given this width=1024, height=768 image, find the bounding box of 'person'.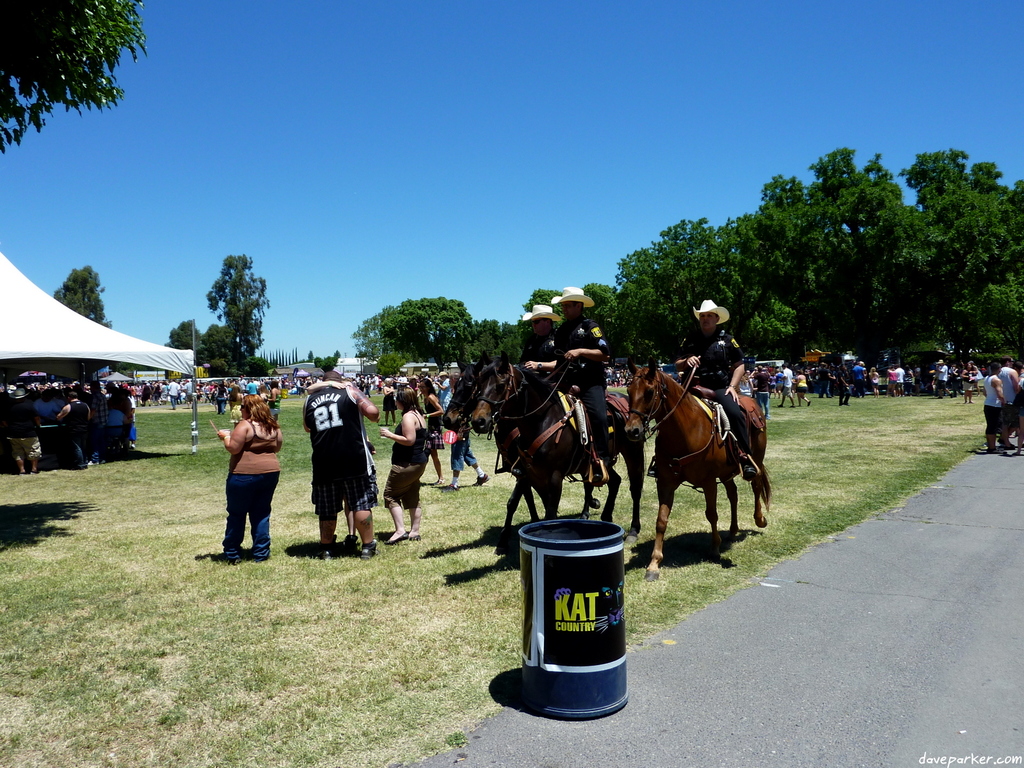
(left=981, top=360, right=1012, bottom=452).
